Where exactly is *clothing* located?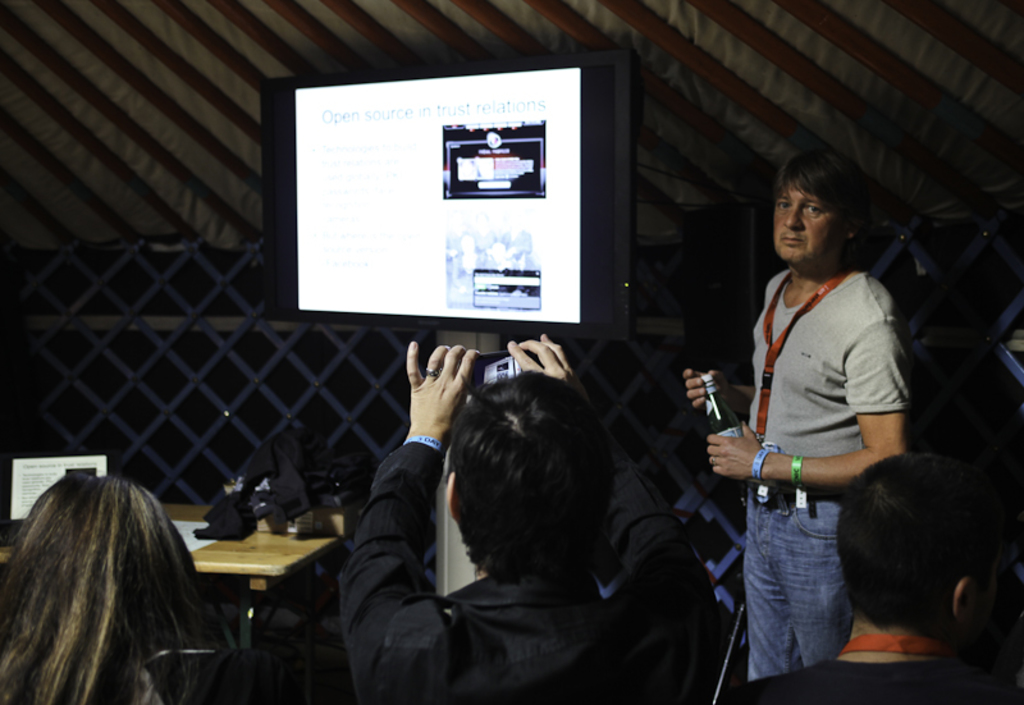
Its bounding box is detection(728, 184, 909, 658).
